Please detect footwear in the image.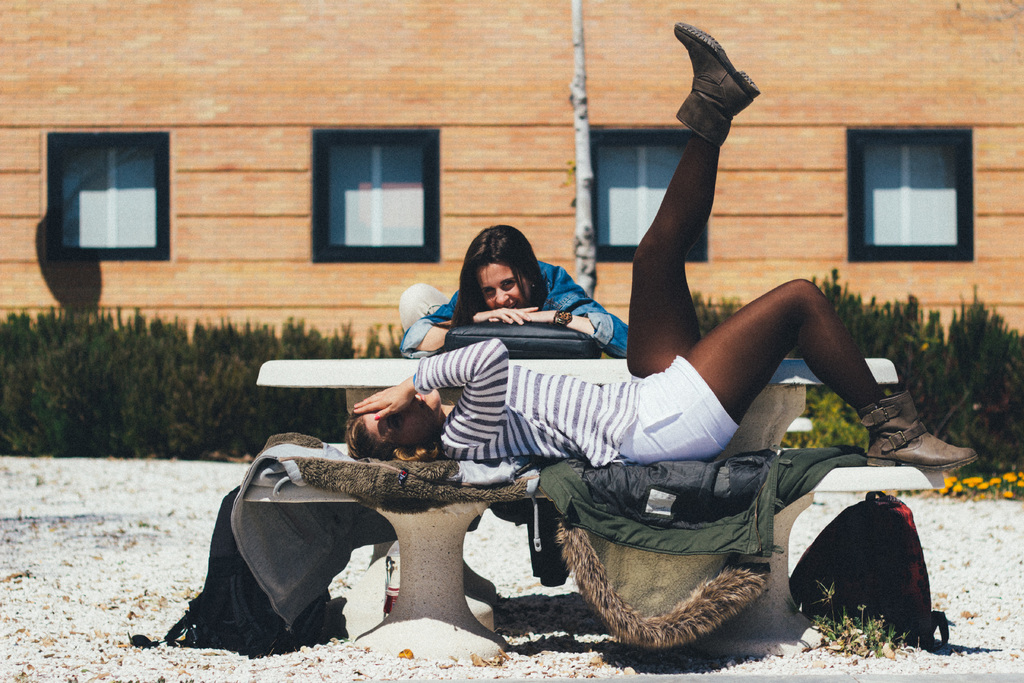
874,389,971,490.
